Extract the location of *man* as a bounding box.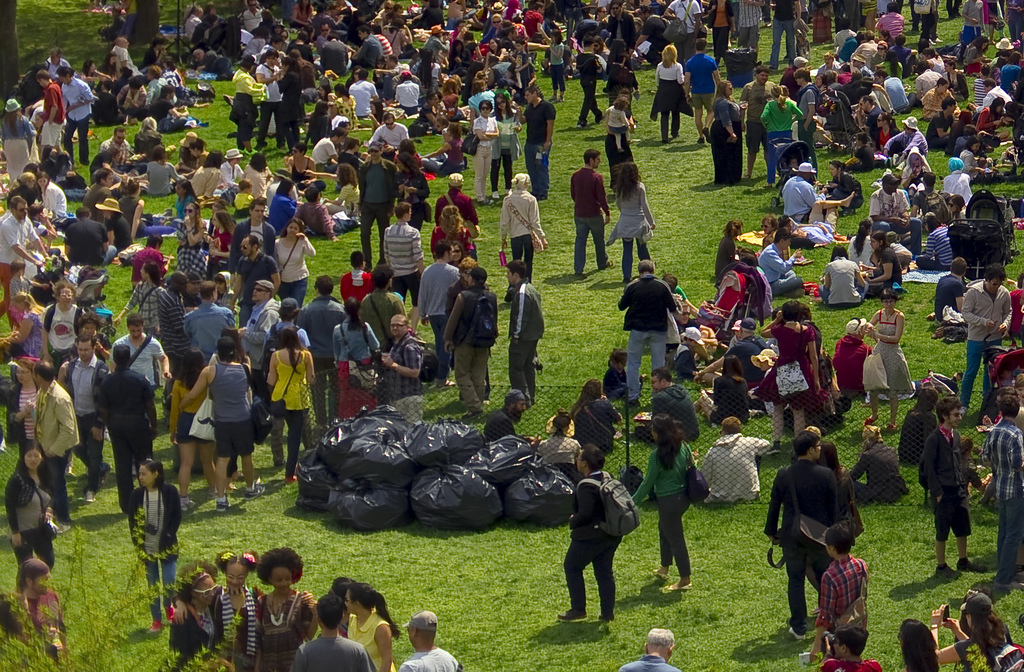
box=[0, 190, 52, 332].
